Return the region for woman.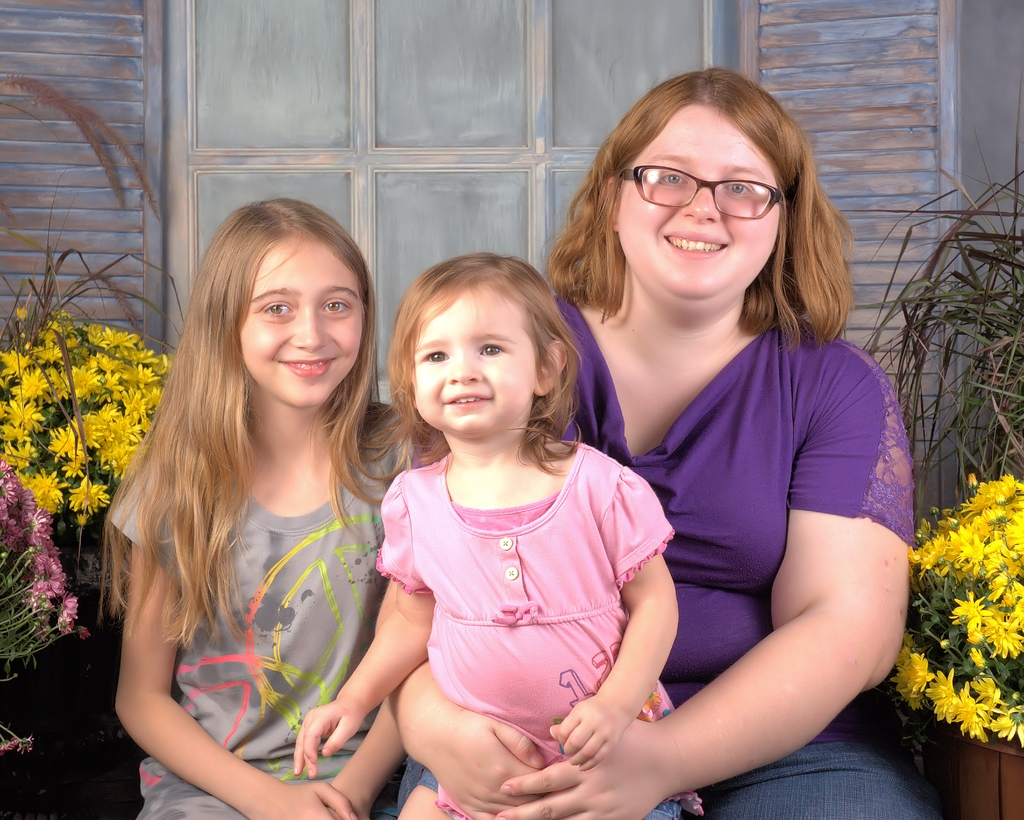
[left=474, top=106, right=888, bottom=819].
